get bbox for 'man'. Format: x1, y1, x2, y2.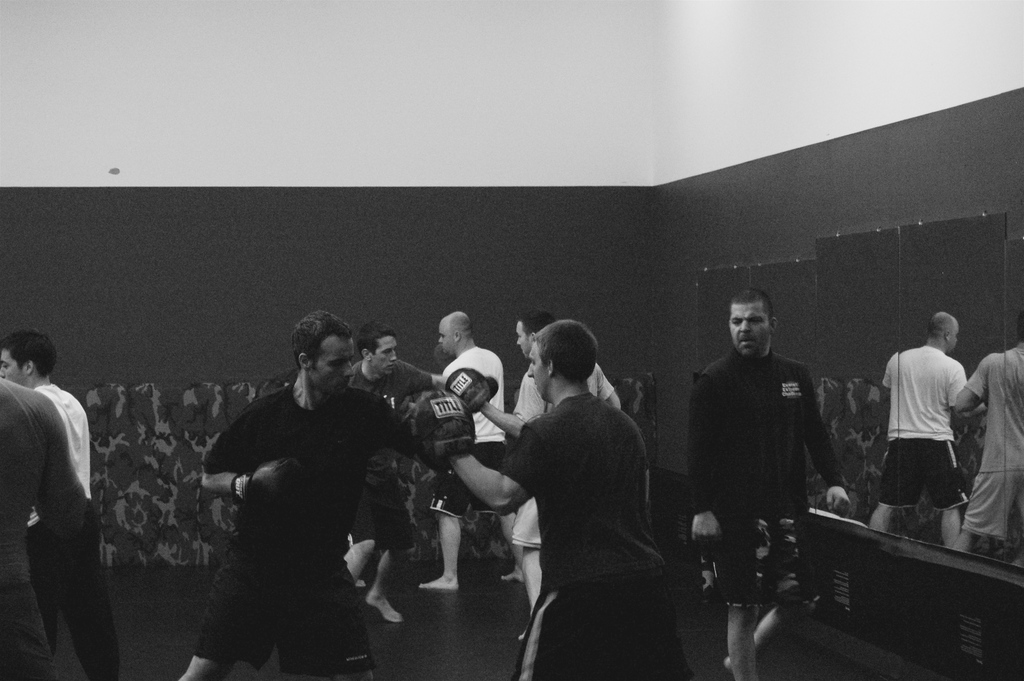
971, 336, 1023, 551.
